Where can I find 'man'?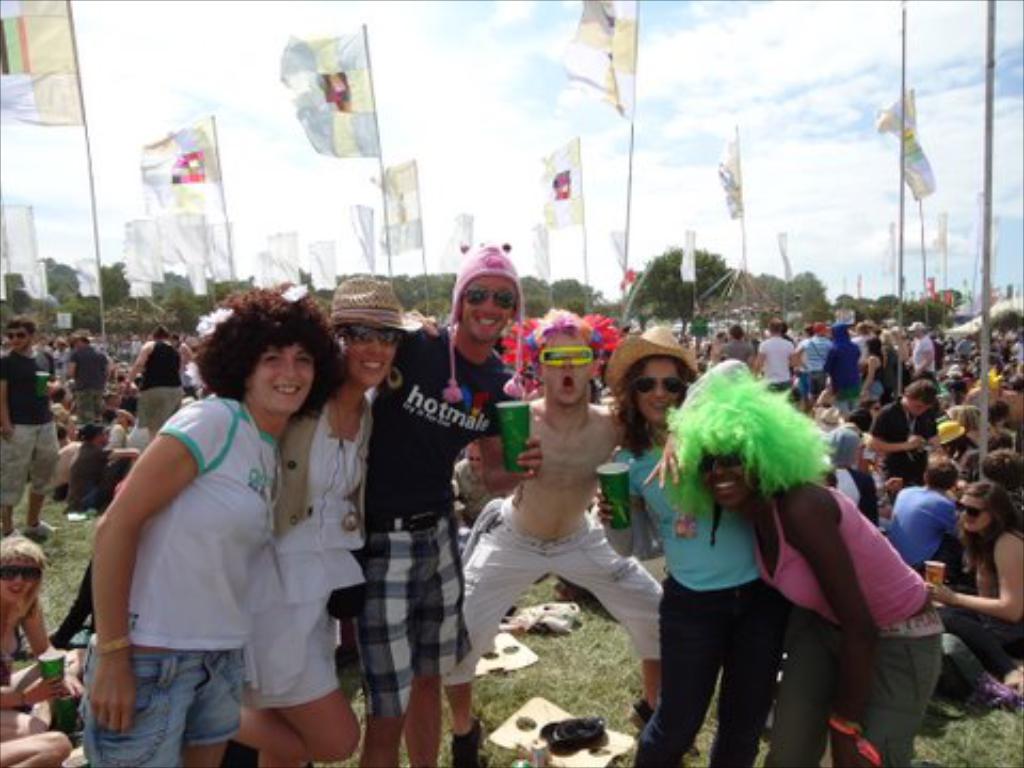
You can find it at box=[337, 243, 535, 766].
